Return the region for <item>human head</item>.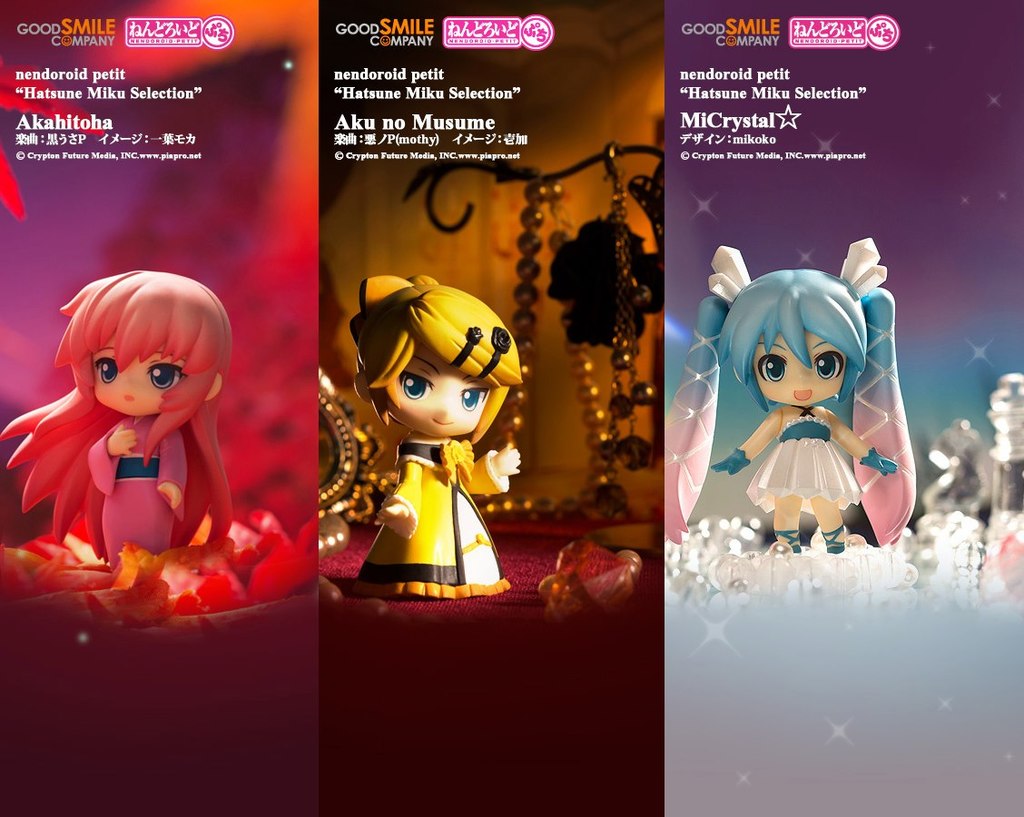
<bbox>353, 281, 529, 437</bbox>.
